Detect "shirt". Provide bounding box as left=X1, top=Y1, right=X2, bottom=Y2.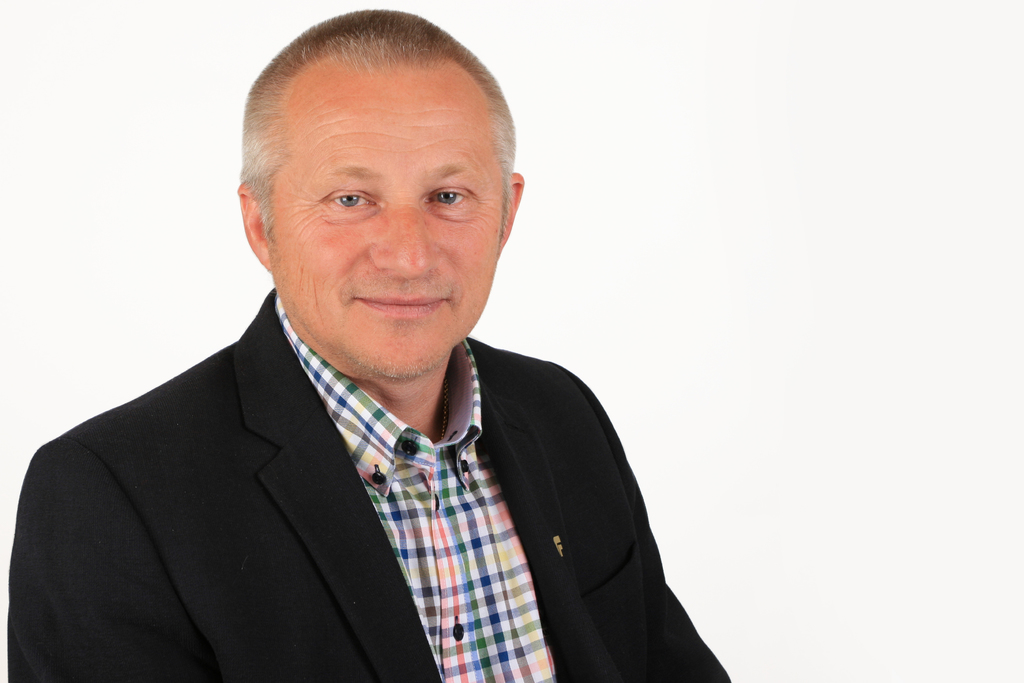
left=275, top=295, right=557, bottom=679.
